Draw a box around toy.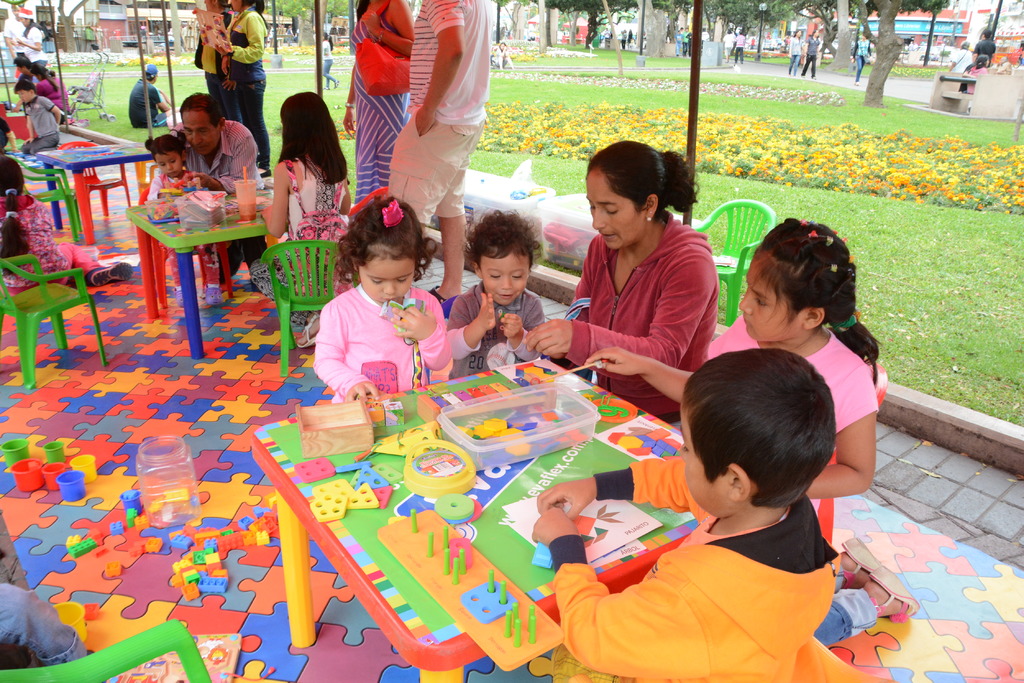
<bbox>442, 549, 450, 574</bbox>.
